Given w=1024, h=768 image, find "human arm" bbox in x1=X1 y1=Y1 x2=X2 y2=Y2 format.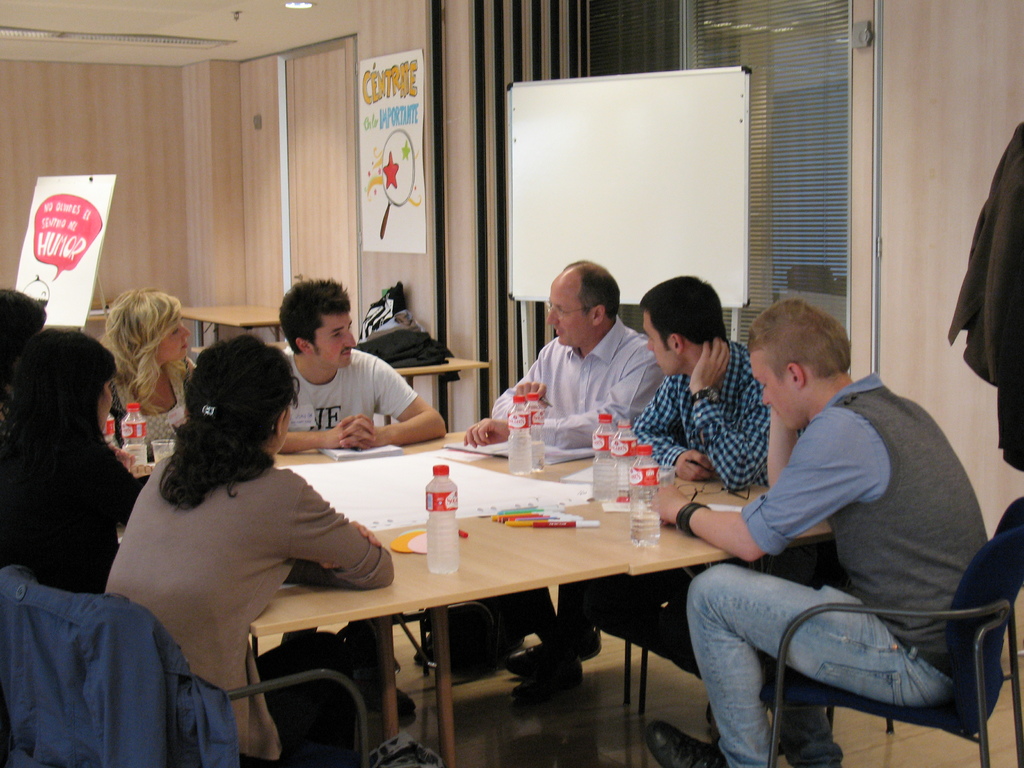
x1=285 y1=456 x2=396 y2=589.
